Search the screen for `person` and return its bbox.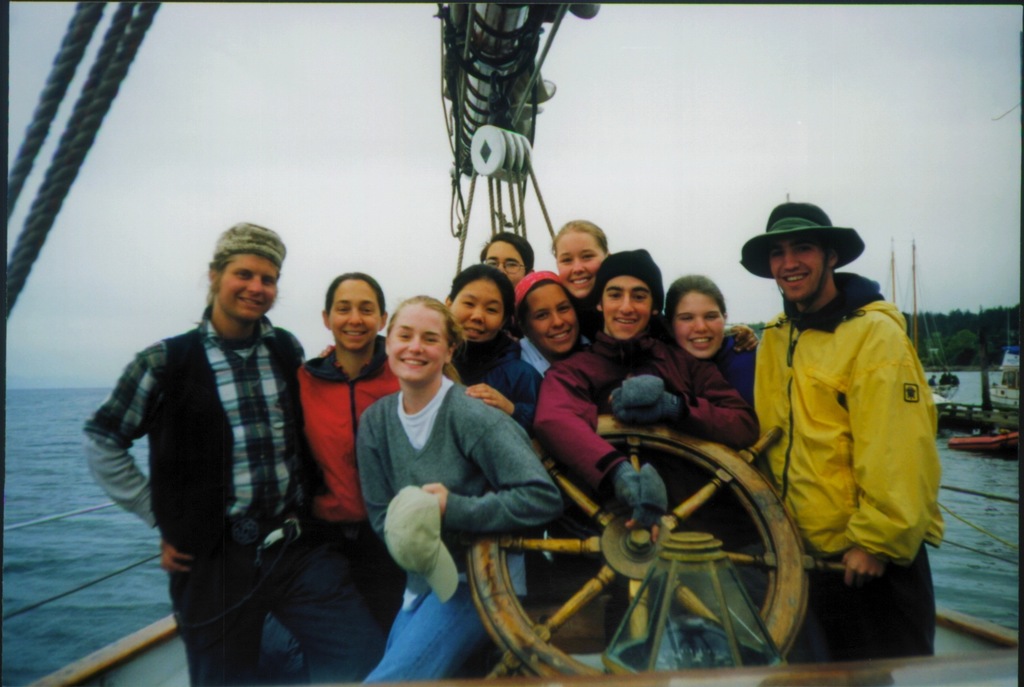
Found: bbox(354, 291, 561, 685).
